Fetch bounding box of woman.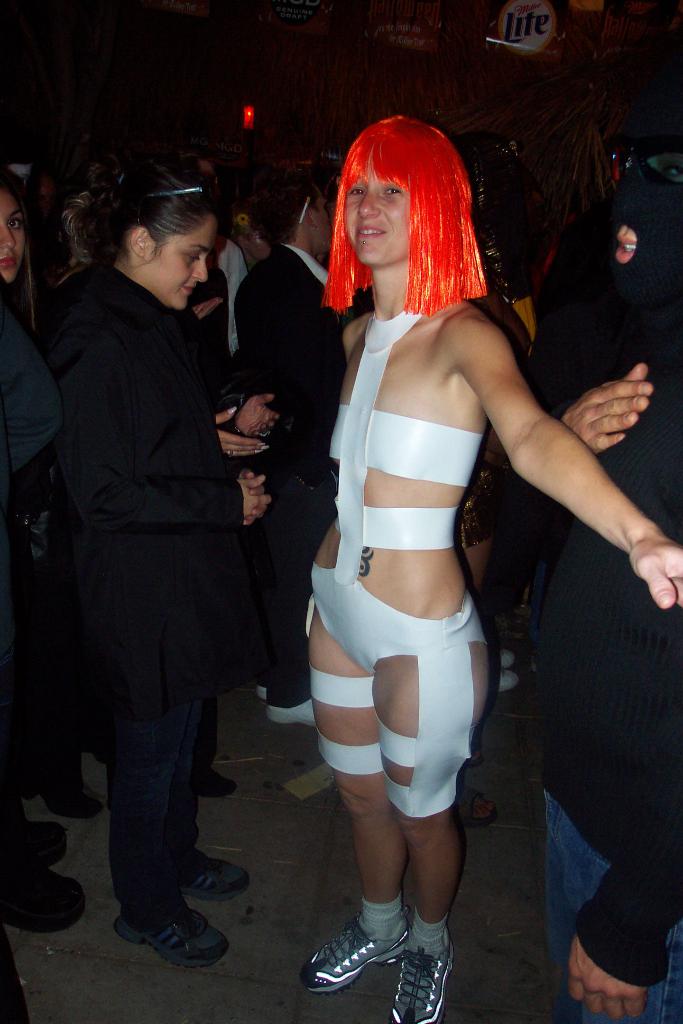
Bbox: Rect(0, 167, 52, 312).
